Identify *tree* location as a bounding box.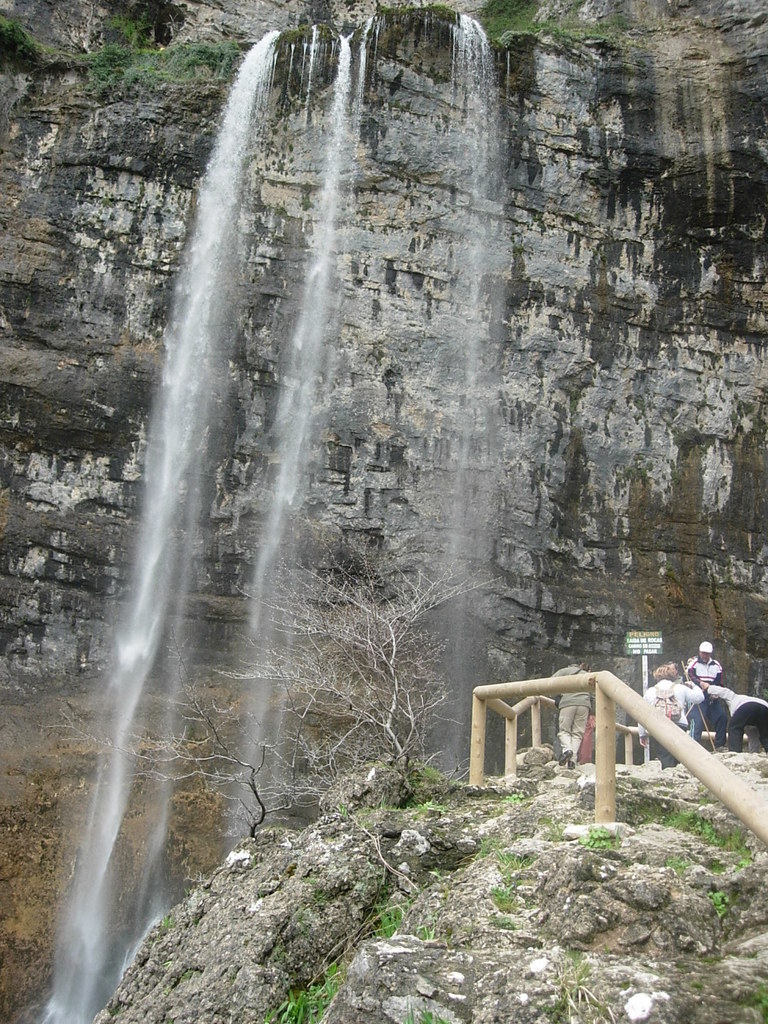
51,509,531,823.
